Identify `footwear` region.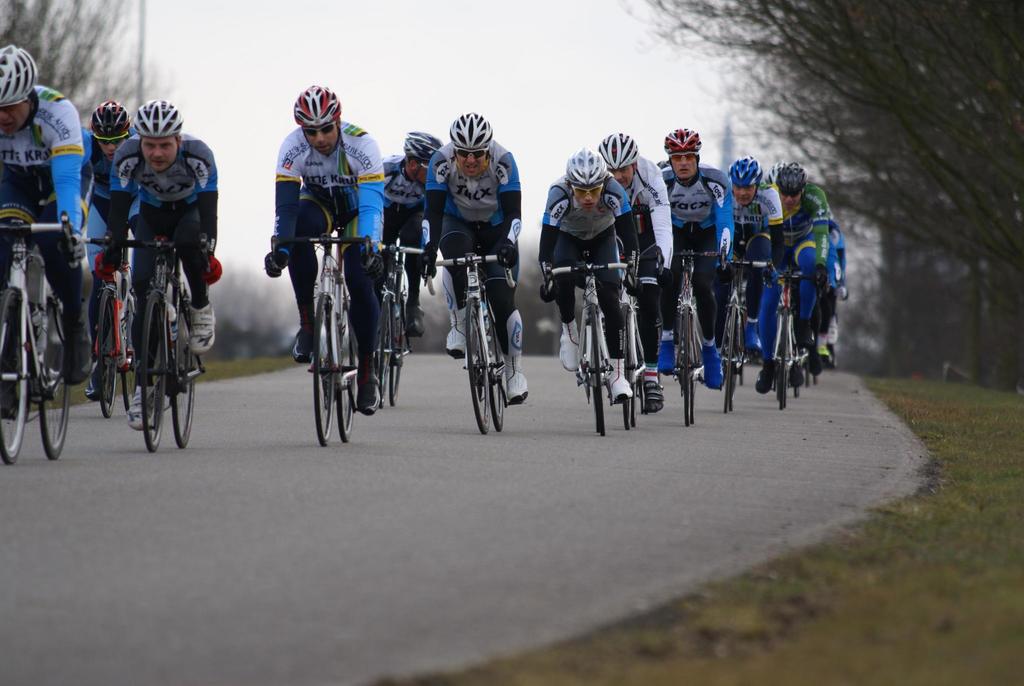
Region: detection(509, 364, 529, 398).
